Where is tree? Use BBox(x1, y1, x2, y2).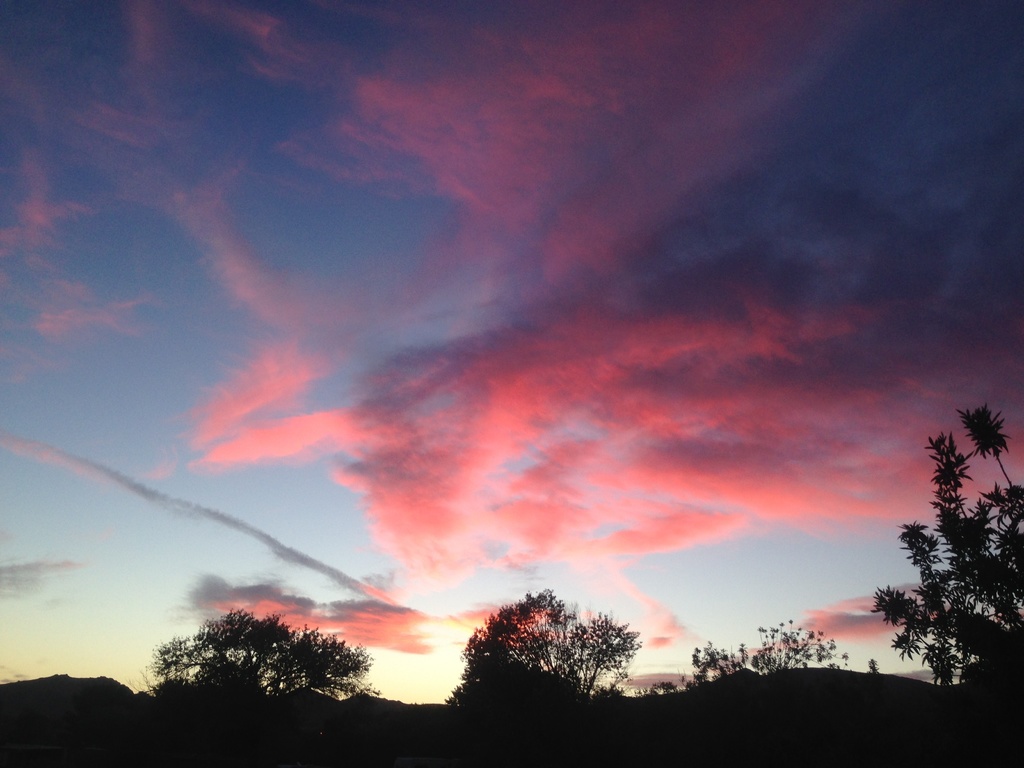
BBox(149, 605, 376, 698).
